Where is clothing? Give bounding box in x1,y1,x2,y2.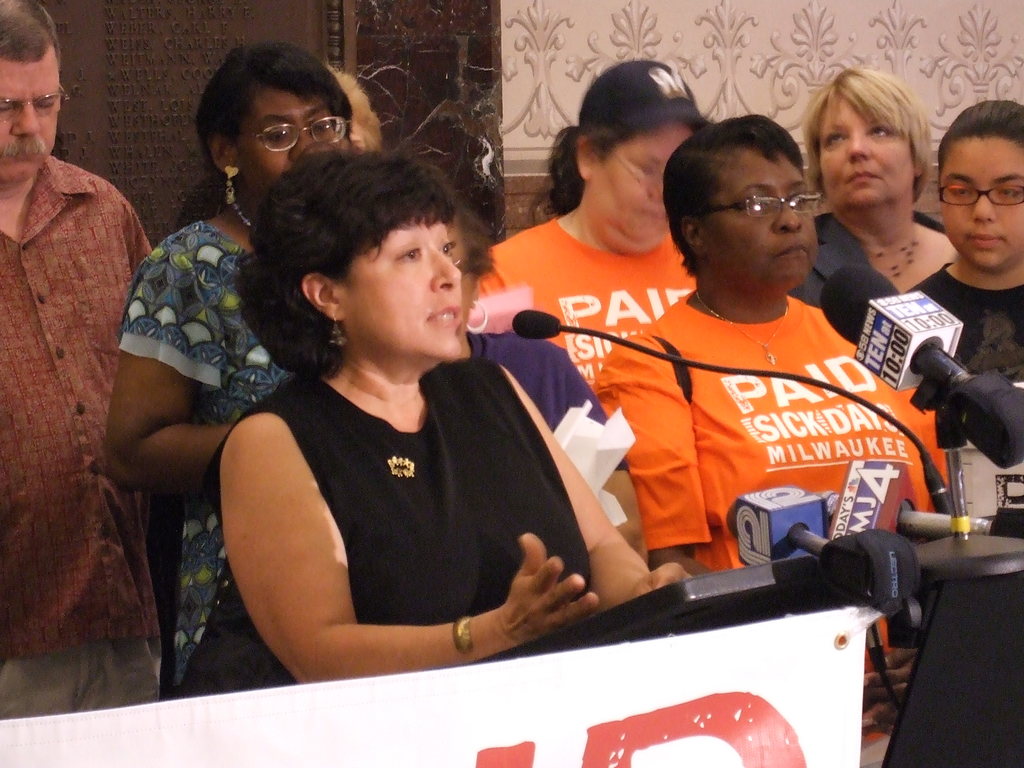
909,259,1023,399.
